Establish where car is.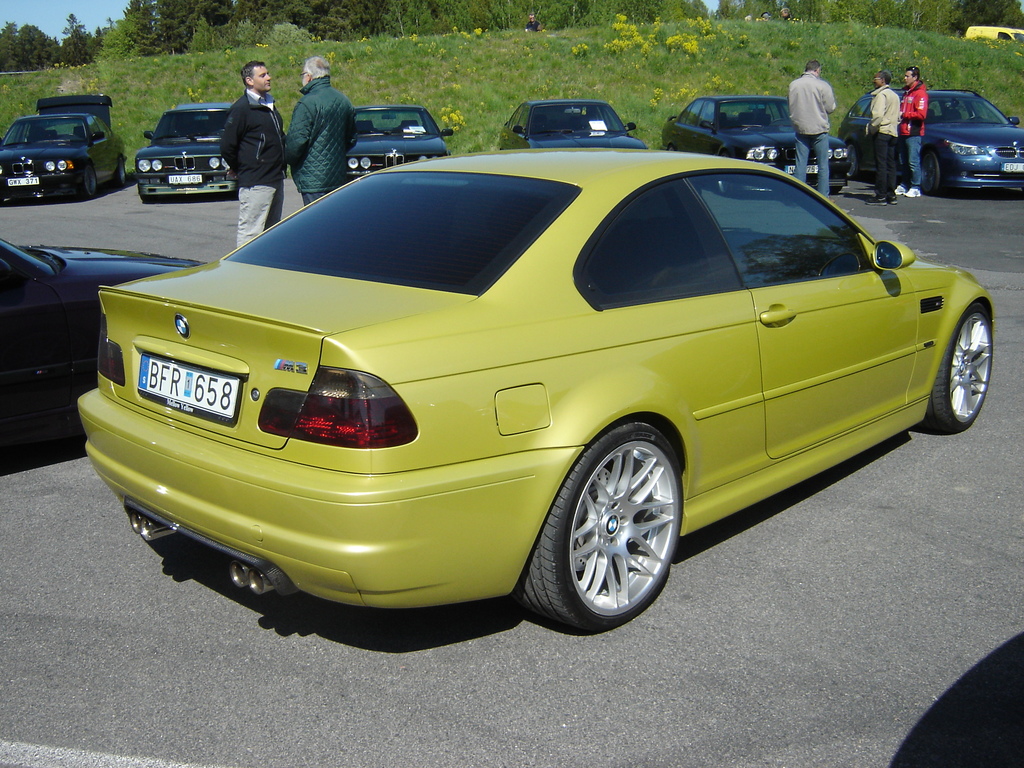
Established at box=[662, 97, 854, 191].
